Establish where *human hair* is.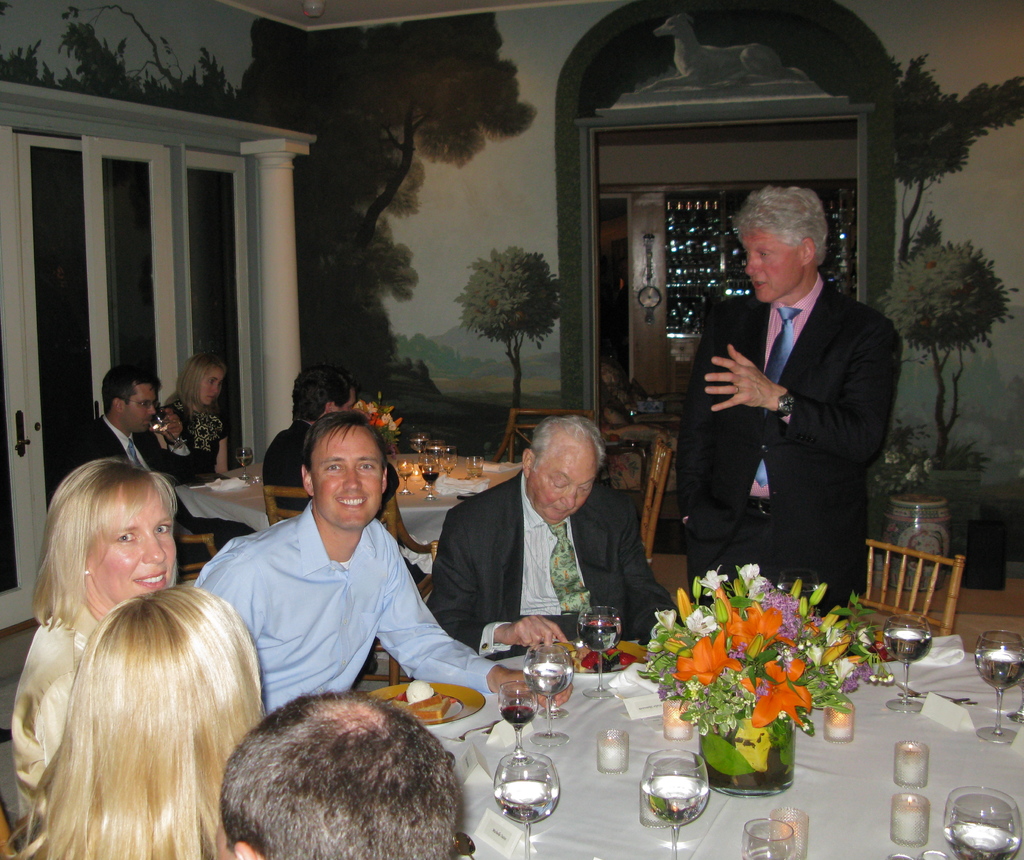
Established at 298/412/390/478.
